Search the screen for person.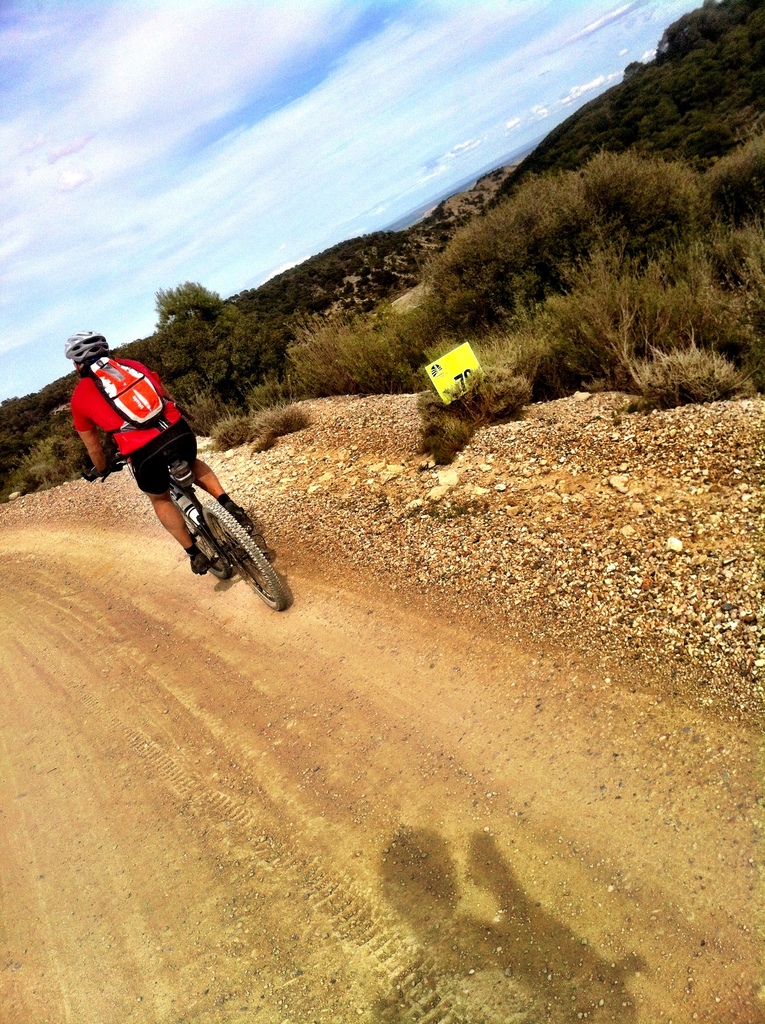
Found at BBox(67, 325, 250, 577).
